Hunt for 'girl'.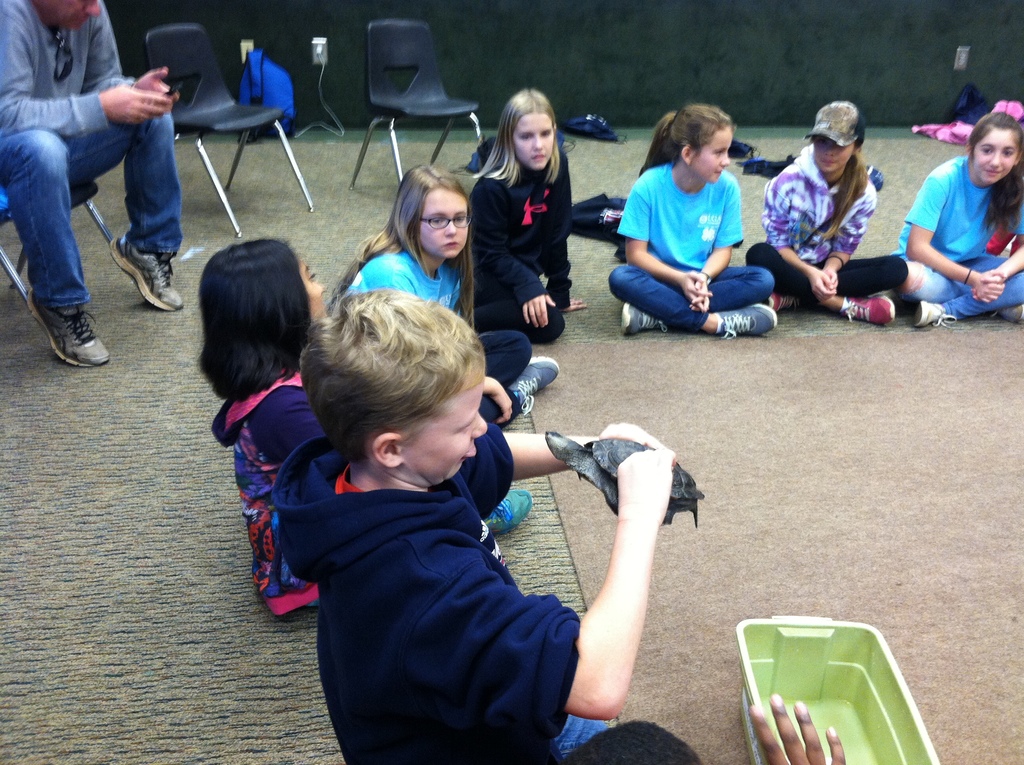
Hunted down at <region>468, 82, 593, 350</region>.
